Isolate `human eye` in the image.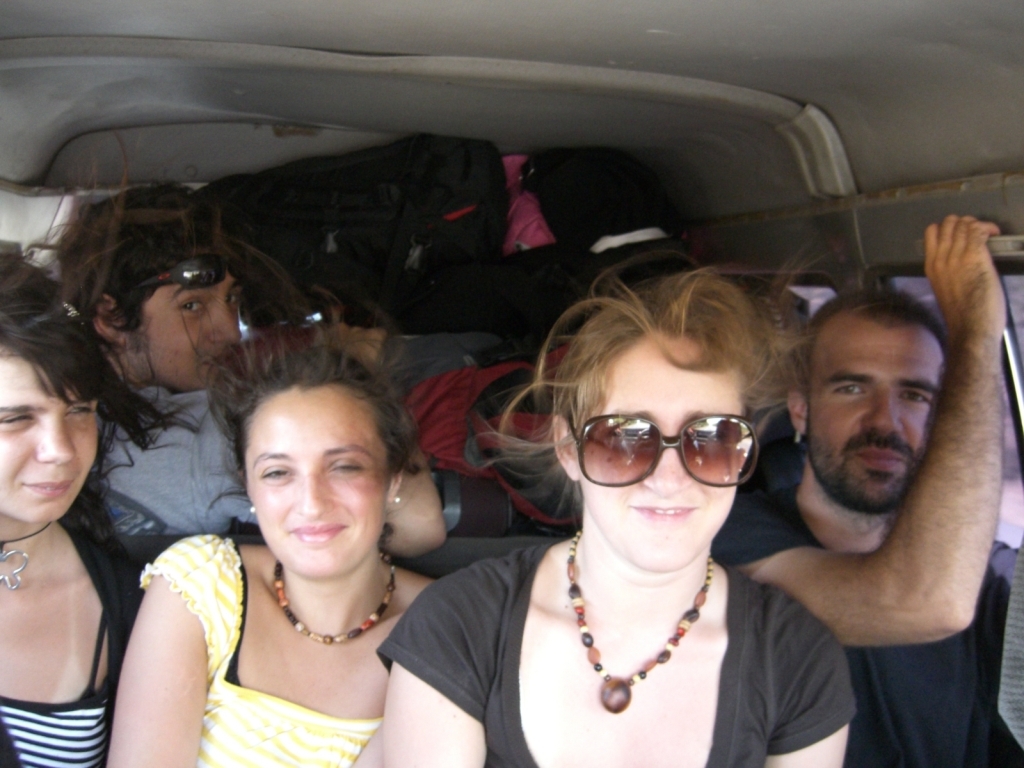
Isolated region: <region>687, 422, 728, 451</region>.
